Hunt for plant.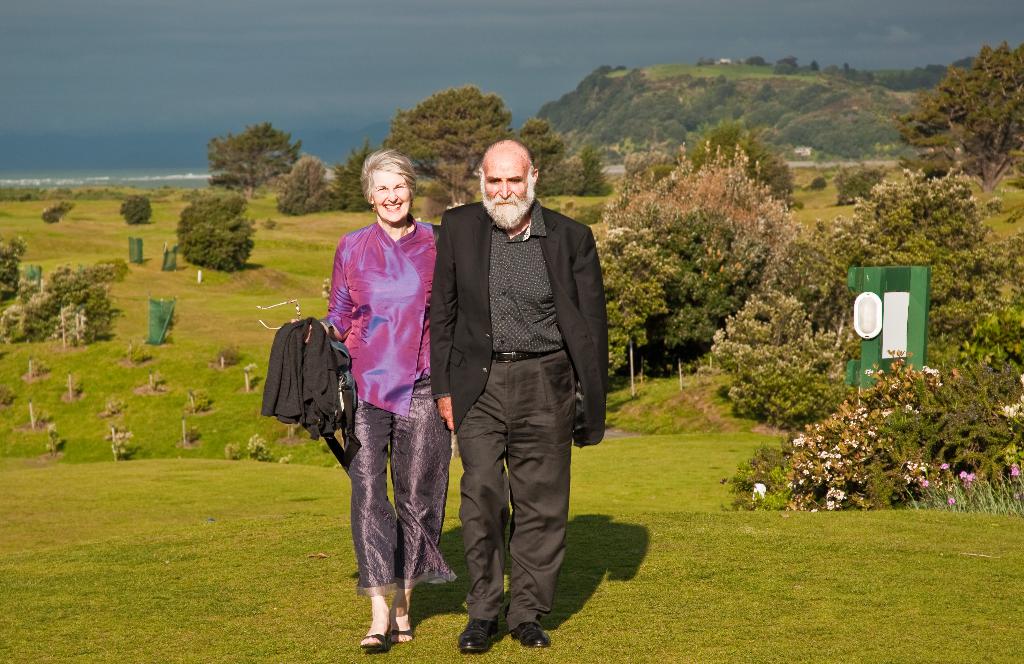
Hunted down at 232:362:260:400.
